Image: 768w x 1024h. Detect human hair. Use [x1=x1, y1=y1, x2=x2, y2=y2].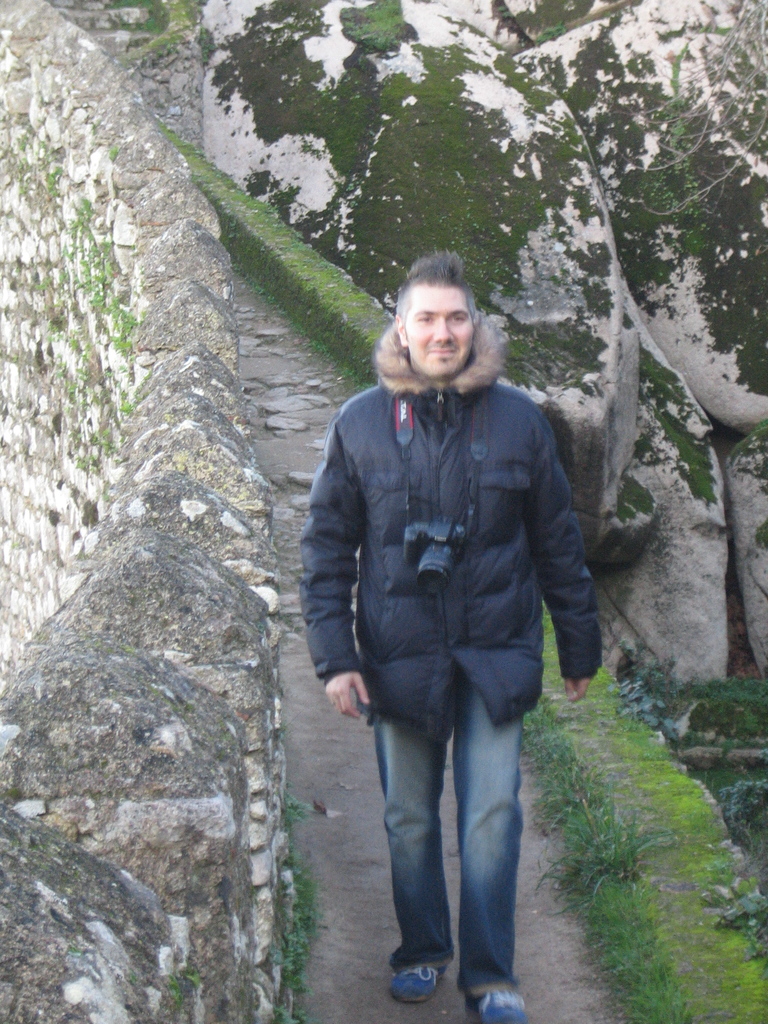
[x1=387, y1=254, x2=500, y2=383].
